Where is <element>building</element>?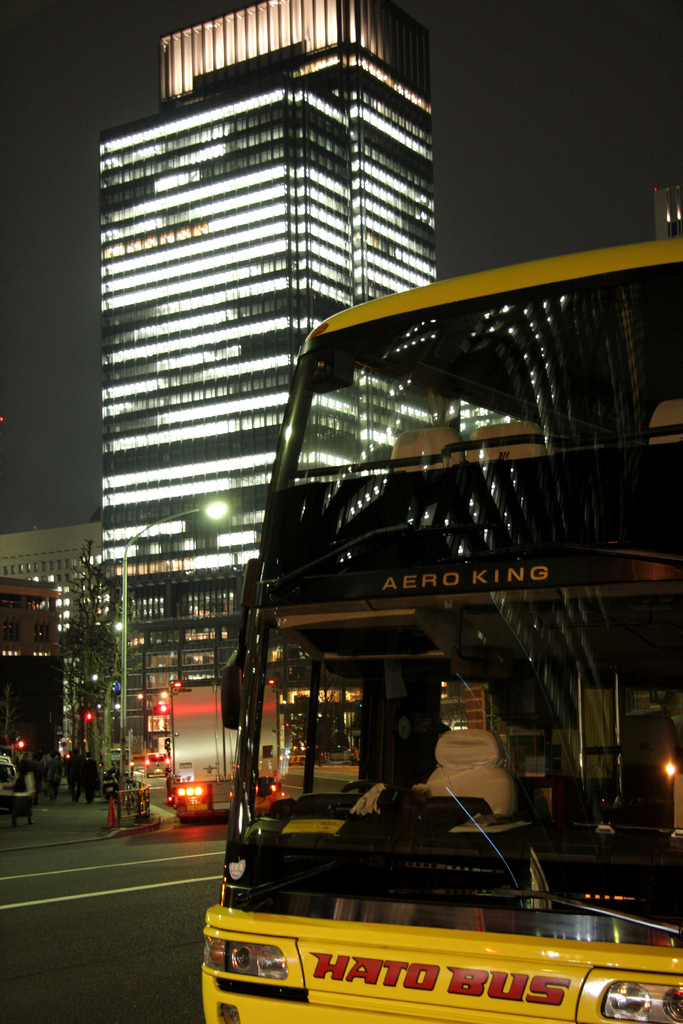
<region>0, 524, 108, 737</region>.
